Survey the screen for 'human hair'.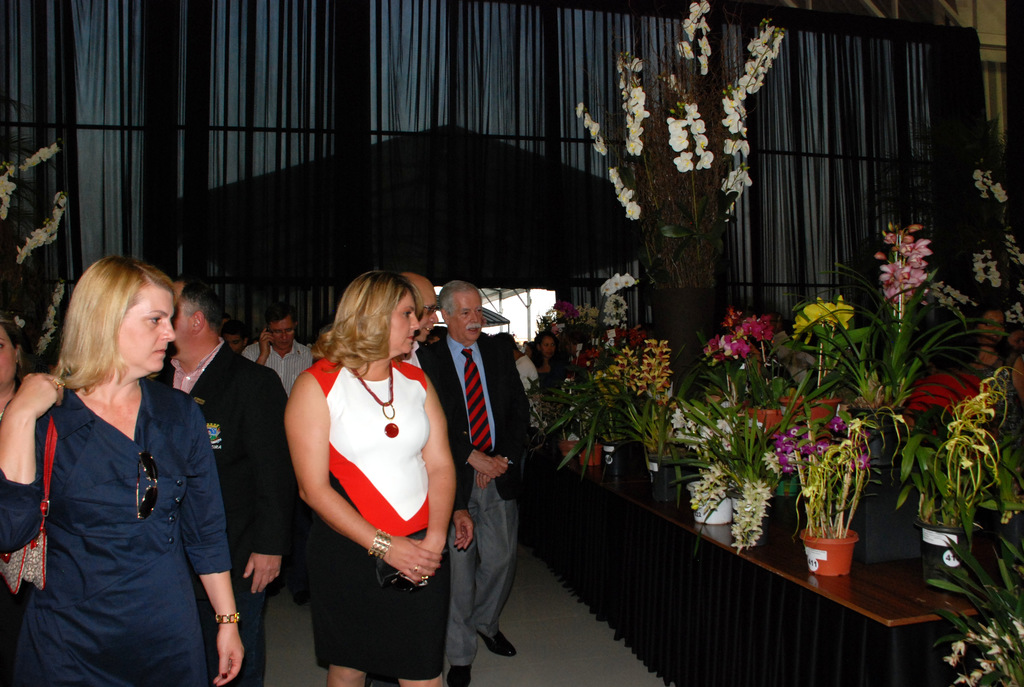
Survey found: x1=532, y1=329, x2=559, y2=347.
